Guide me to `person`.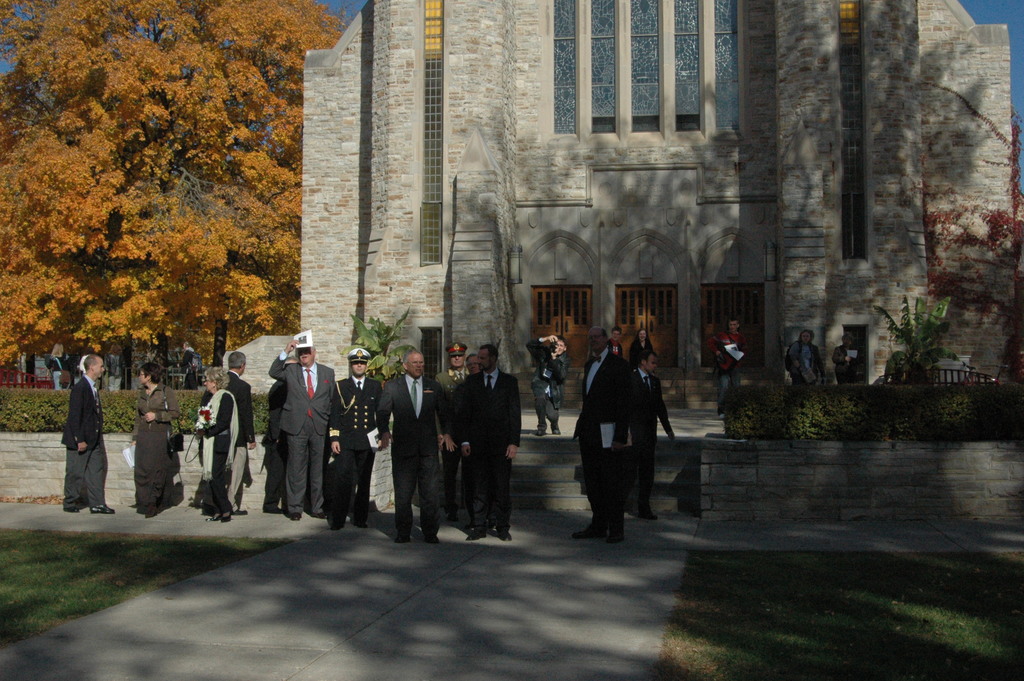
Guidance: select_region(524, 333, 569, 434).
